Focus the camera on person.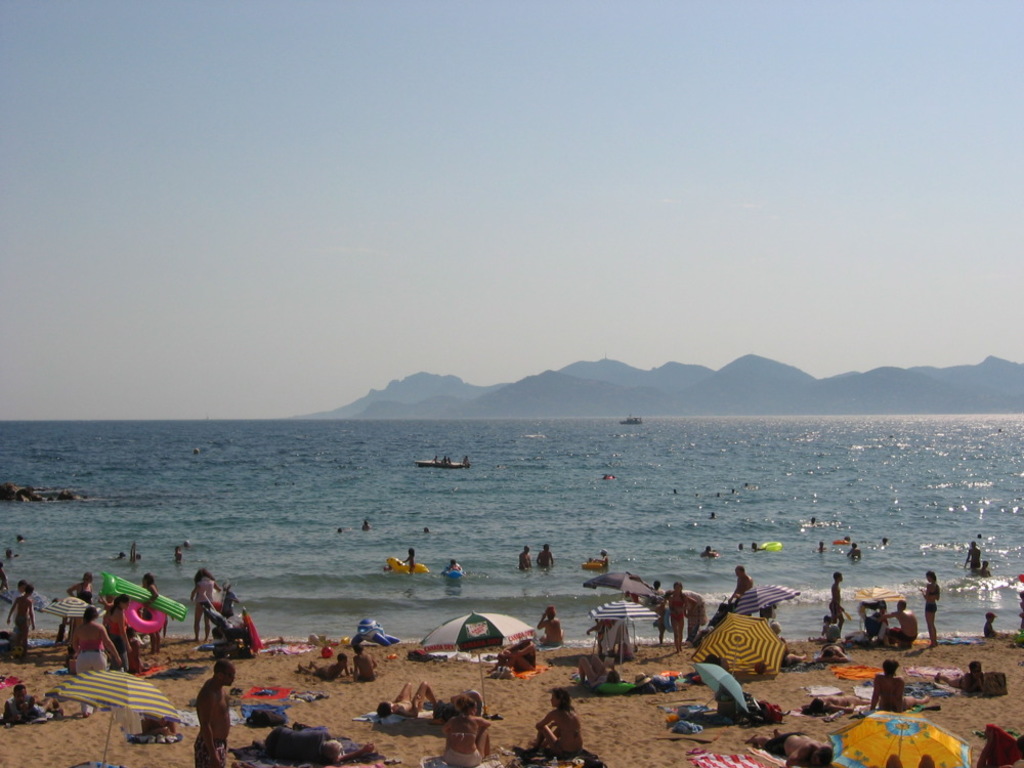
Focus region: {"left": 847, "top": 543, "right": 861, "bottom": 558}.
